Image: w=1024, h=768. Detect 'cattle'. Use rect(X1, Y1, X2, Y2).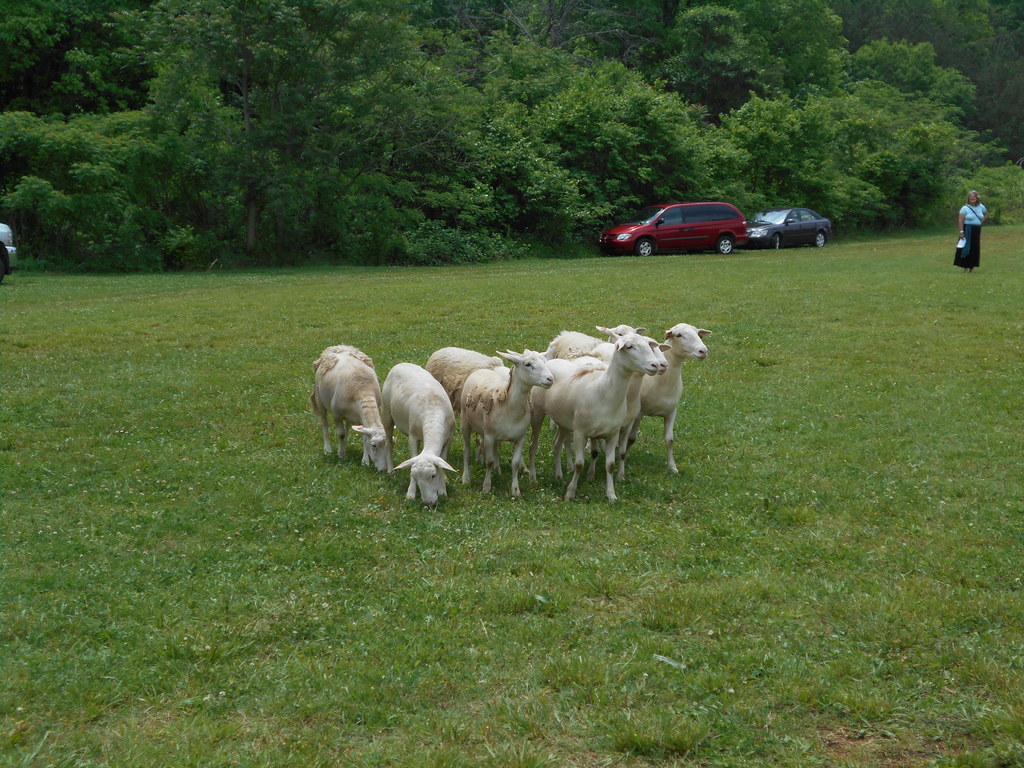
rect(532, 333, 659, 500).
